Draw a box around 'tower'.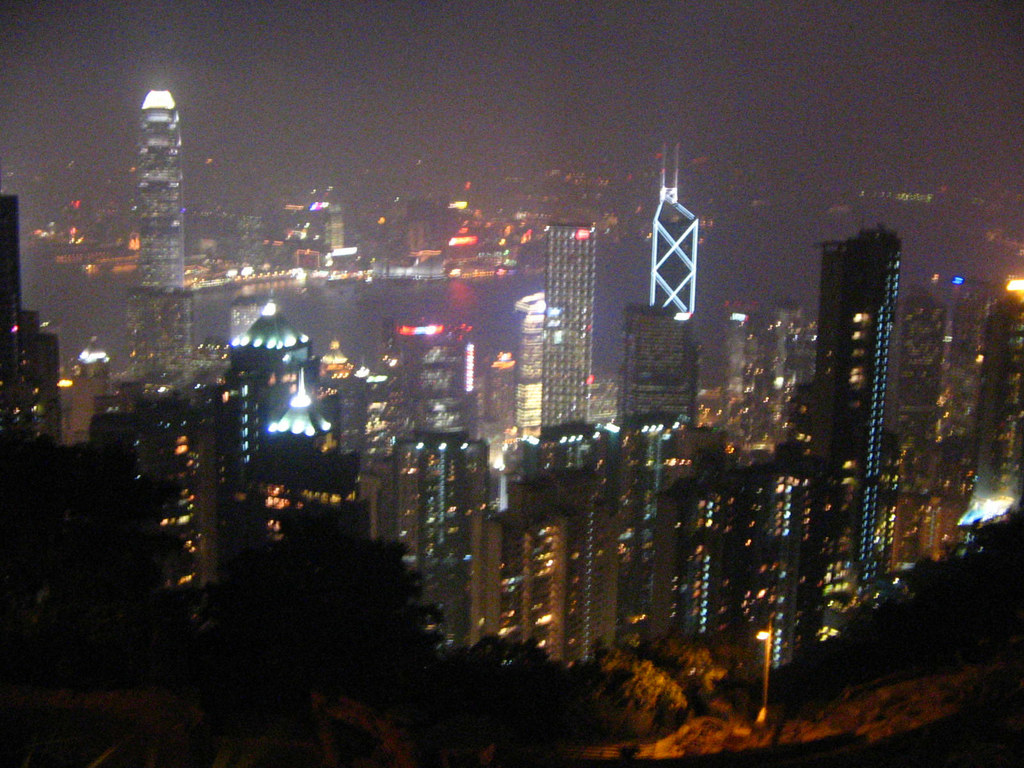
{"left": 223, "top": 286, "right": 321, "bottom": 566}.
